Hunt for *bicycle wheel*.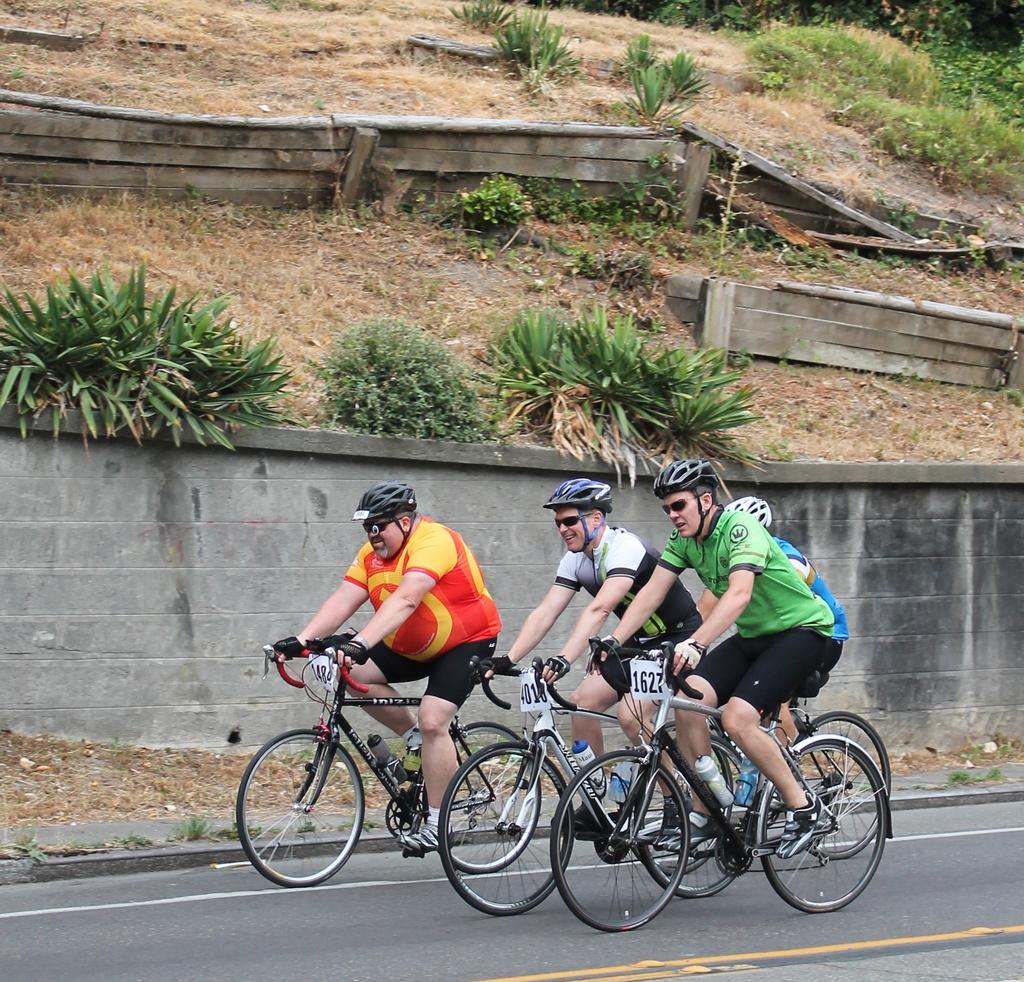
Hunted down at [x1=752, y1=733, x2=888, y2=911].
